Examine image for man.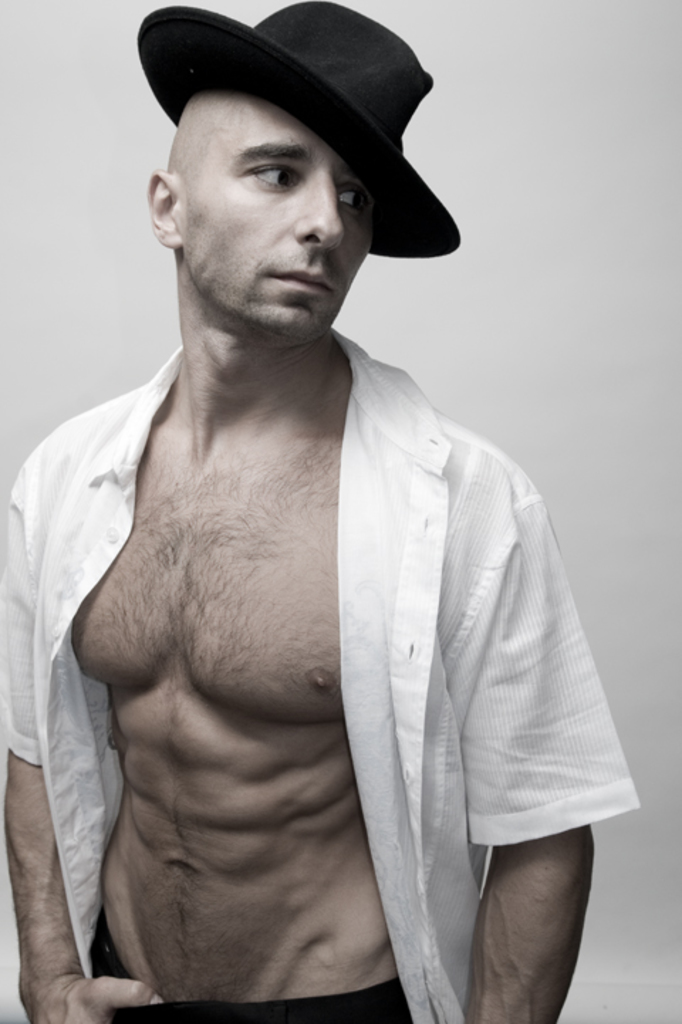
Examination result: bbox=(0, 0, 644, 1023).
